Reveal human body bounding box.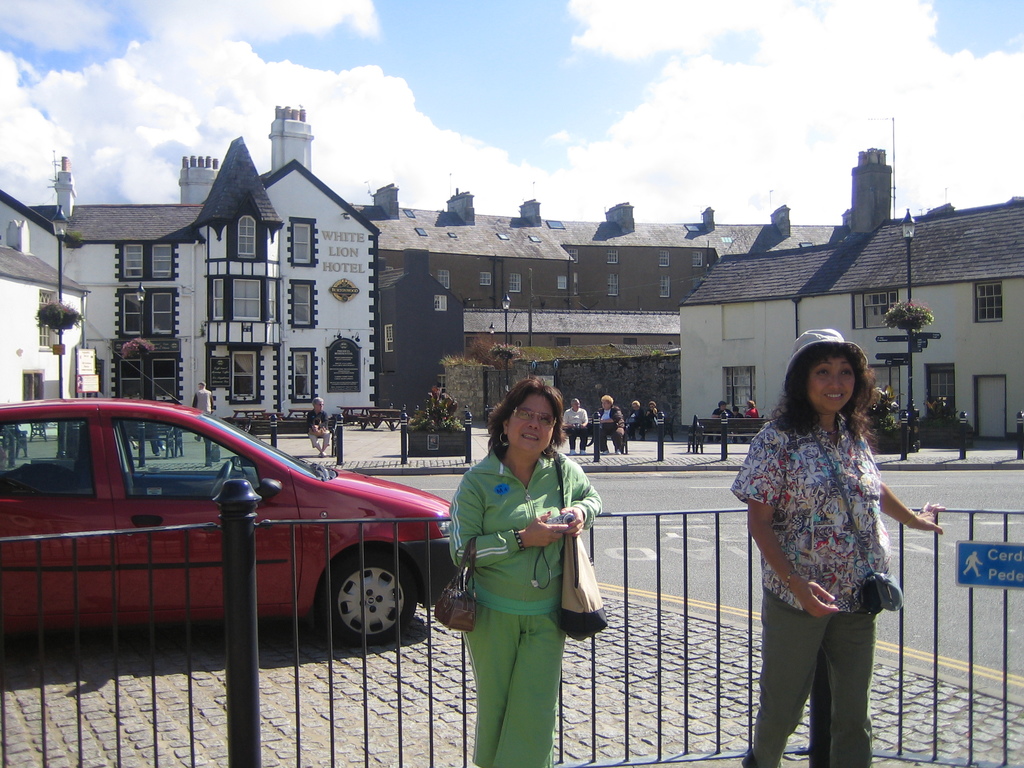
Revealed: (x1=727, y1=313, x2=927, y2=756).
